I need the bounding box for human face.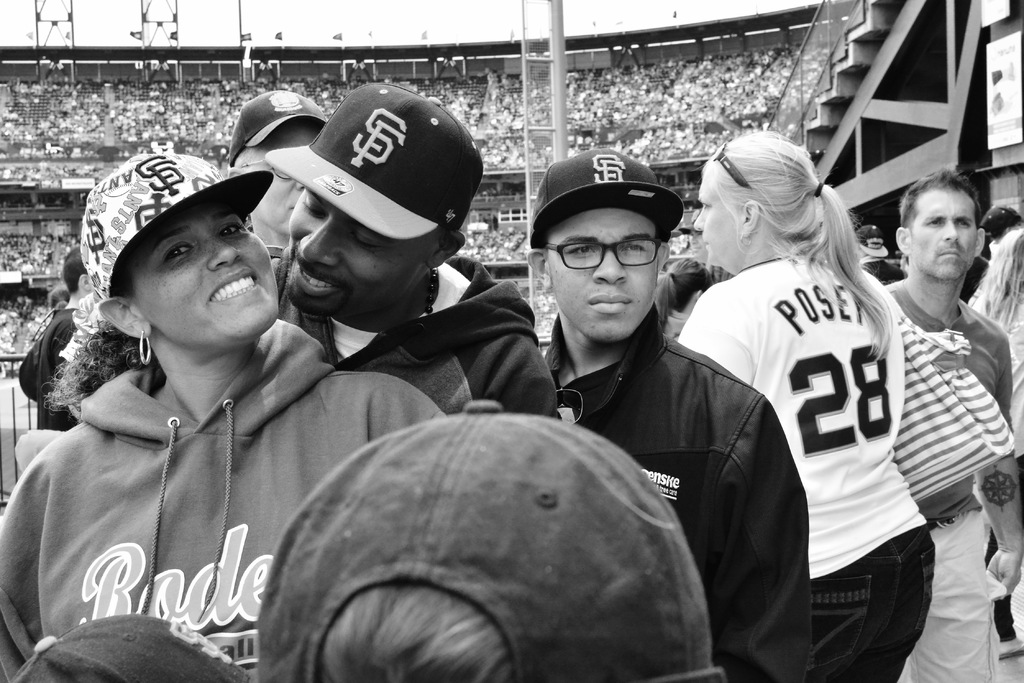
Here it is: region(127, 184, 270, 347).
